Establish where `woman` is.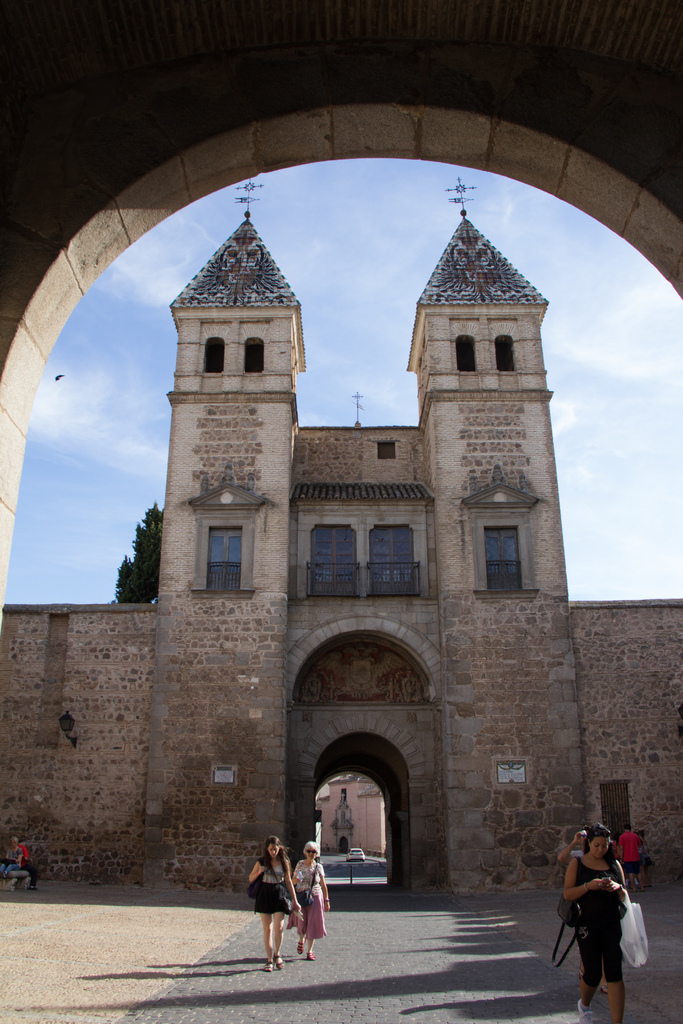
Established at <box>634,831,653,887</box>.
